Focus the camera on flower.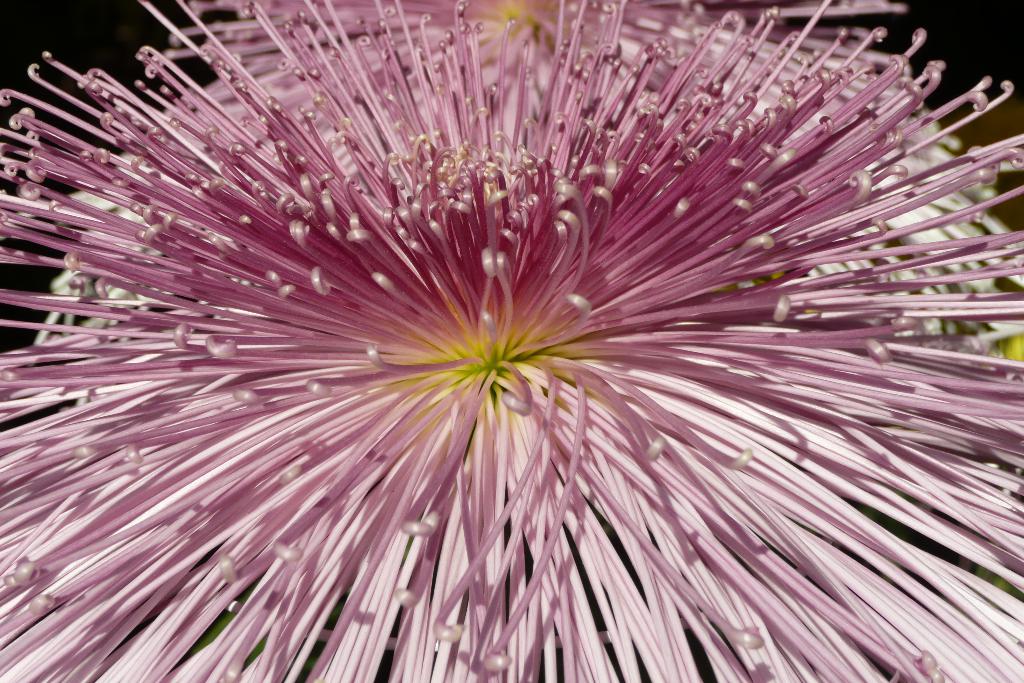
Focus region: l=0, t=0, r=1018, b=680.
